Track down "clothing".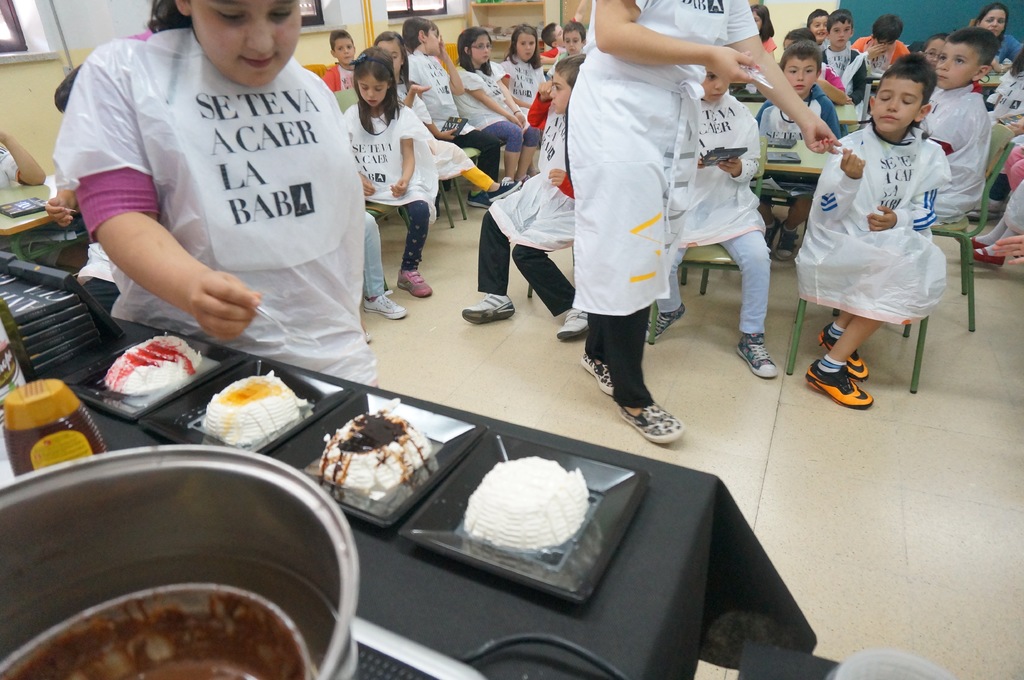
Tracked to 449 57 541 158.
